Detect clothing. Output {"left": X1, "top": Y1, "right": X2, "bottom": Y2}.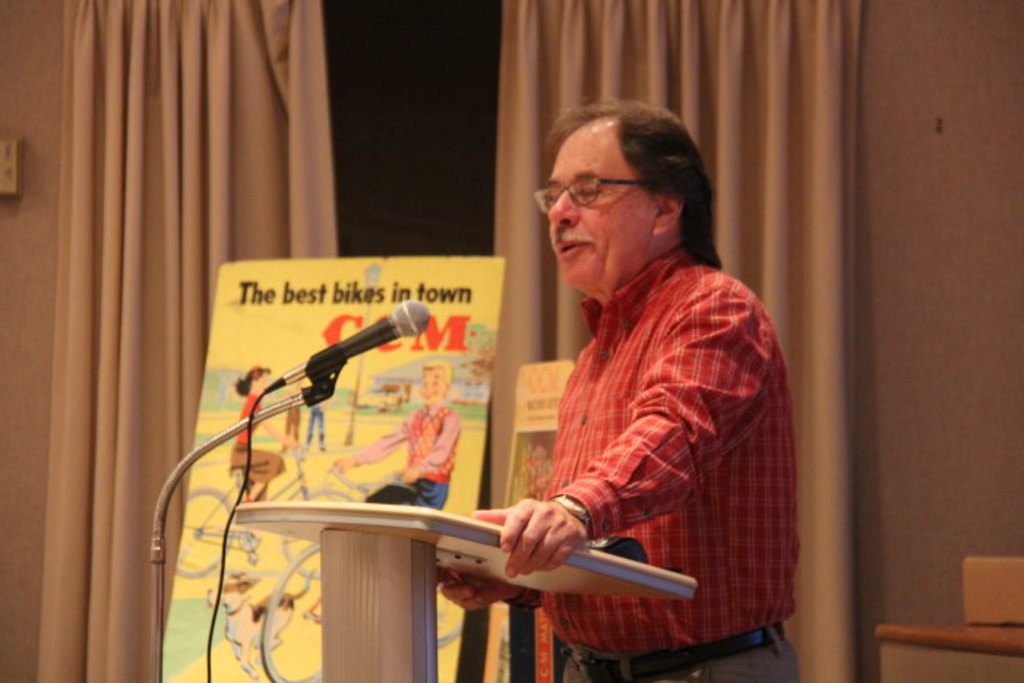
{"left": 300, "top": 386, "right": 334, "bottom": 452}.
